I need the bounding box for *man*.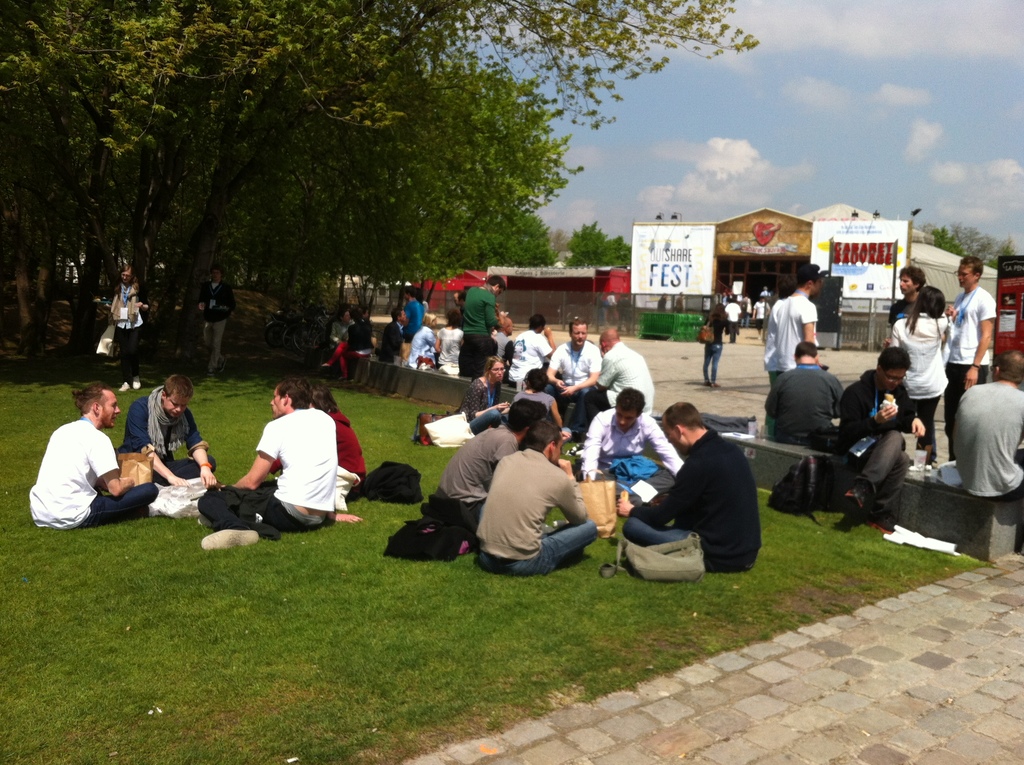
Here it is: (x1=31, y1=383, x2=163, y2=533).
